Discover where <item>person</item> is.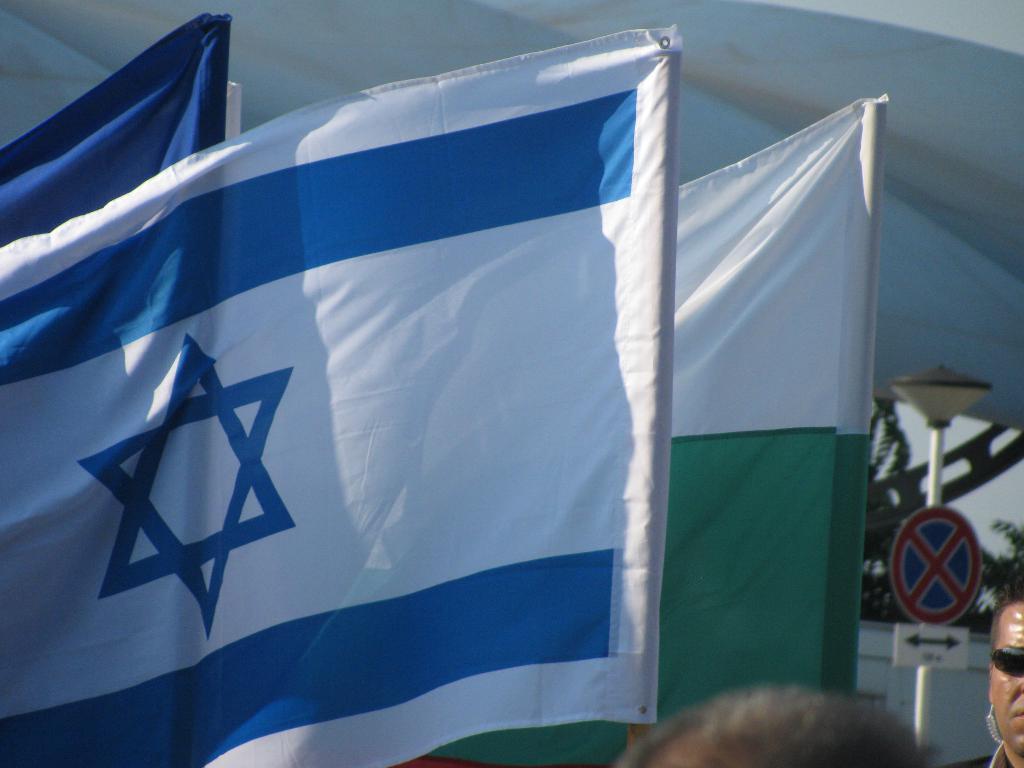
Discovered at 942, 588, 1023, 767.
